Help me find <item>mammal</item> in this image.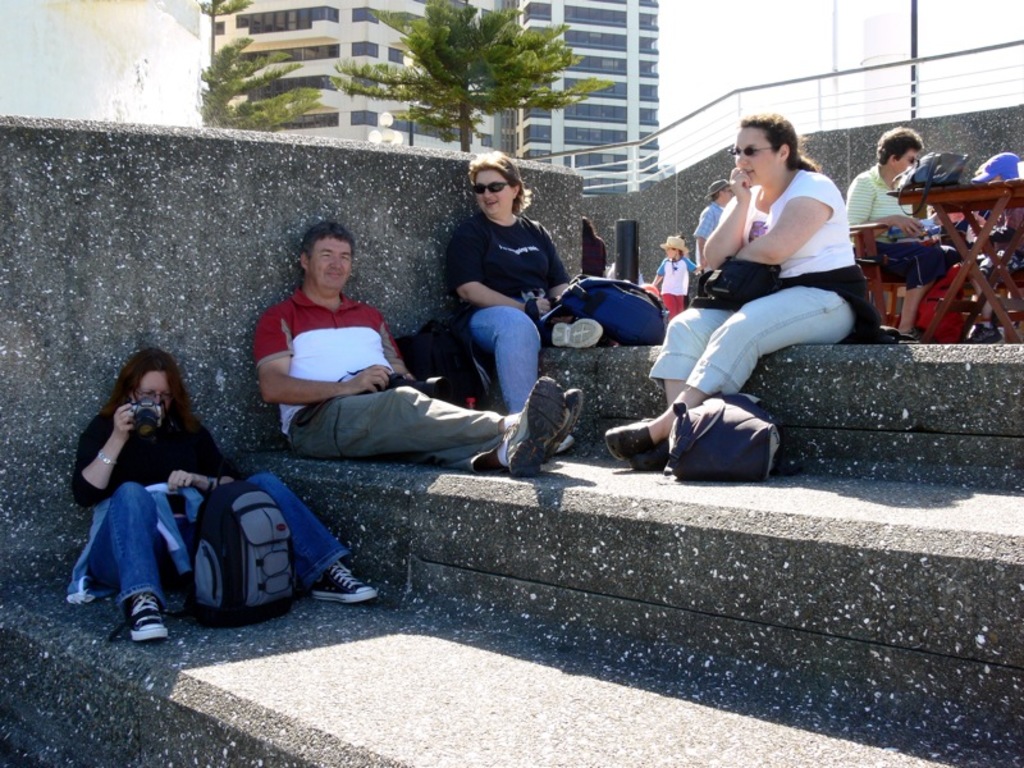
Found it: detection(845, 118, 950, 347).
